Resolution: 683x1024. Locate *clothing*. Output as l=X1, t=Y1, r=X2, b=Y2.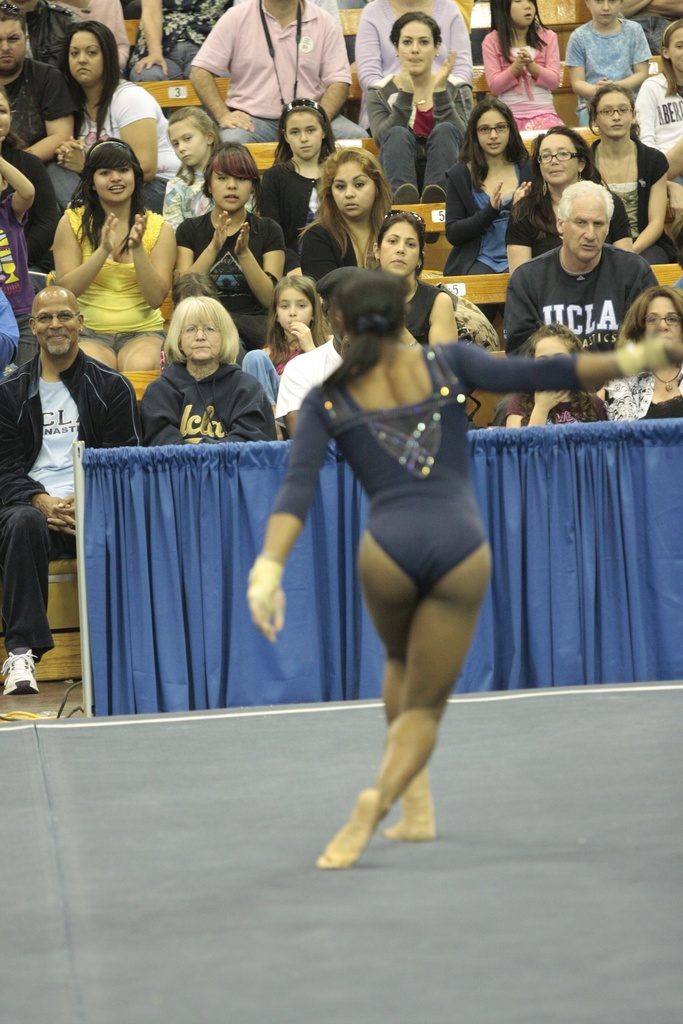
l=407, t=276, r=463, b=335.
